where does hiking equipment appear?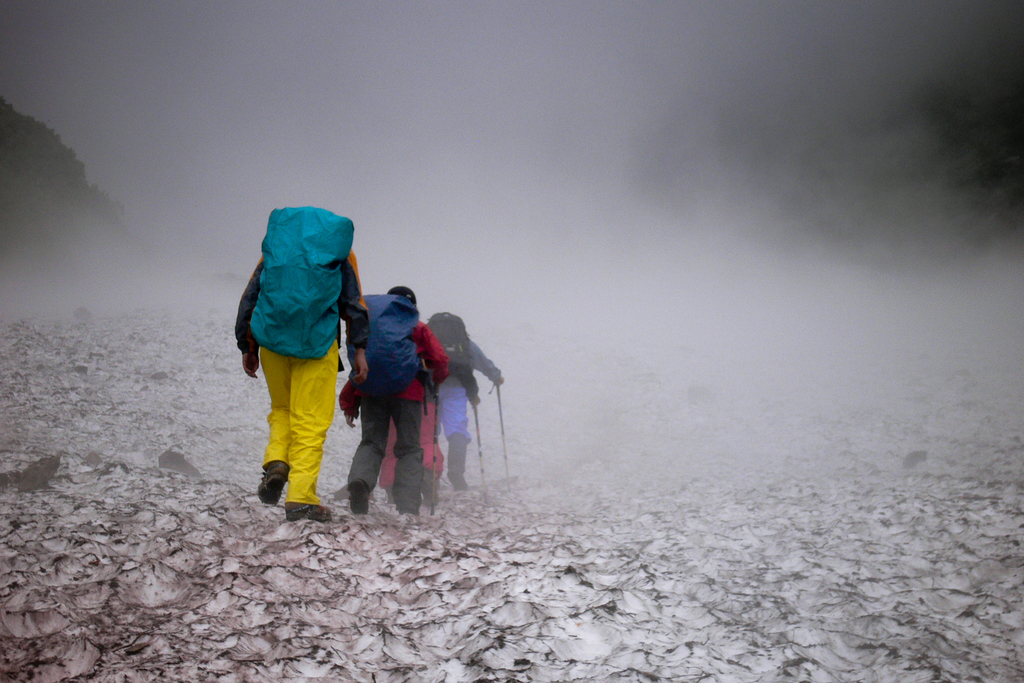
Appears at [471,402,483,497].
